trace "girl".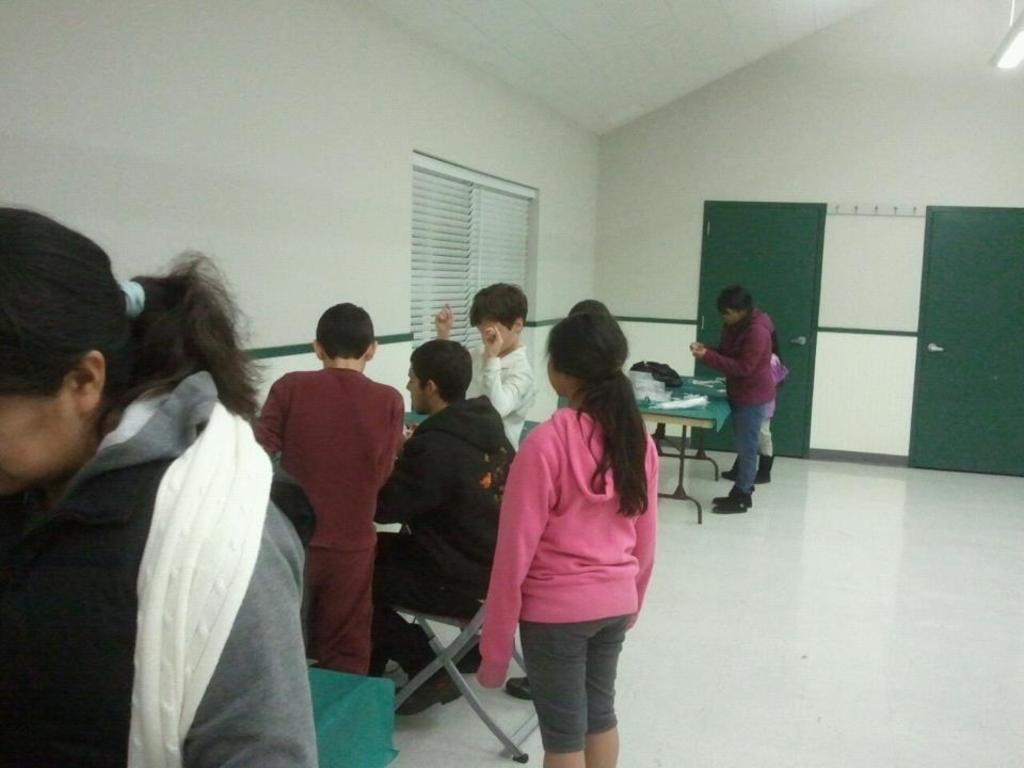
Traced to 717:330:787:483.
